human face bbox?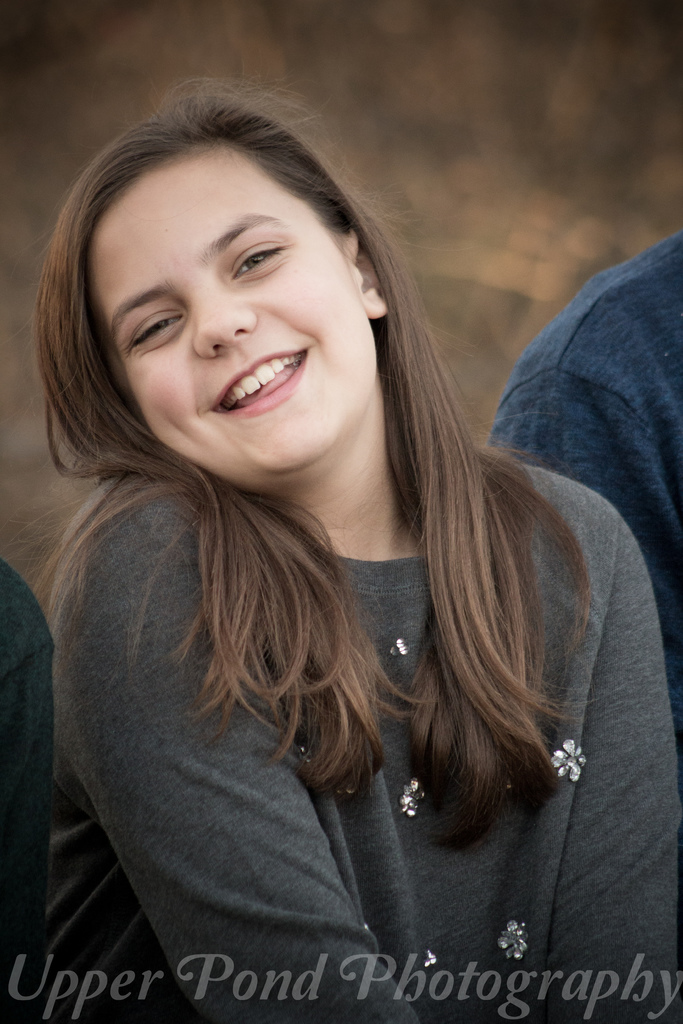
detection(85, 132, 381, 463)
